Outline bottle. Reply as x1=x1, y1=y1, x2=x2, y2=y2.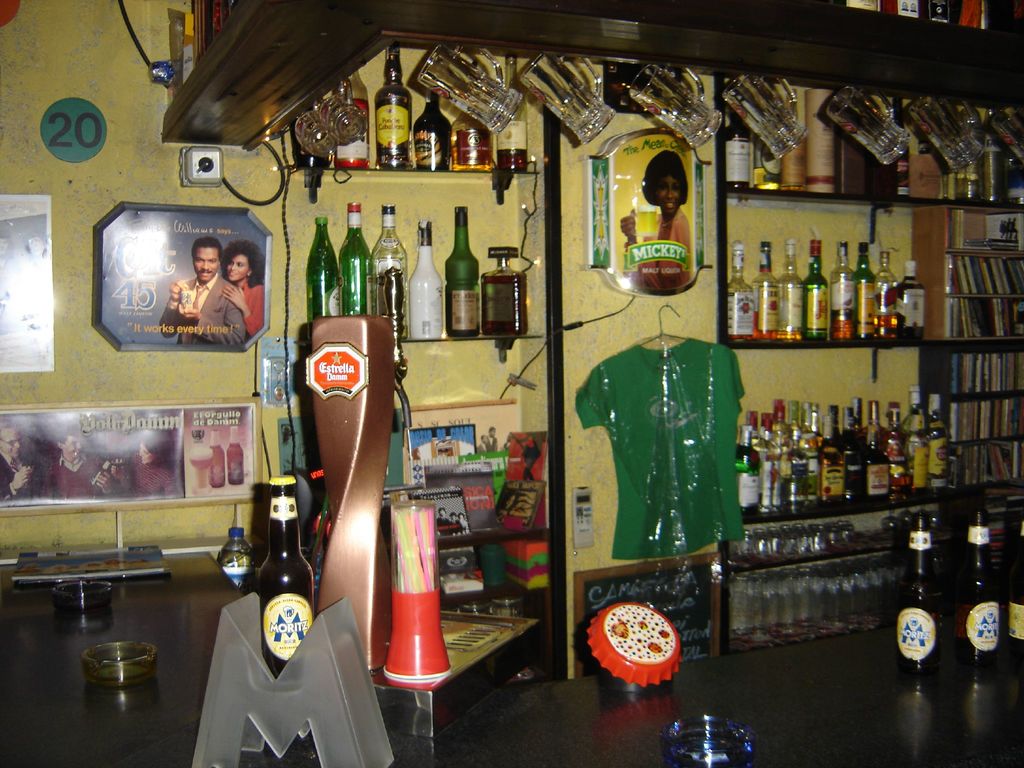
x1=409, y1=223, x2=445, y2=339.
